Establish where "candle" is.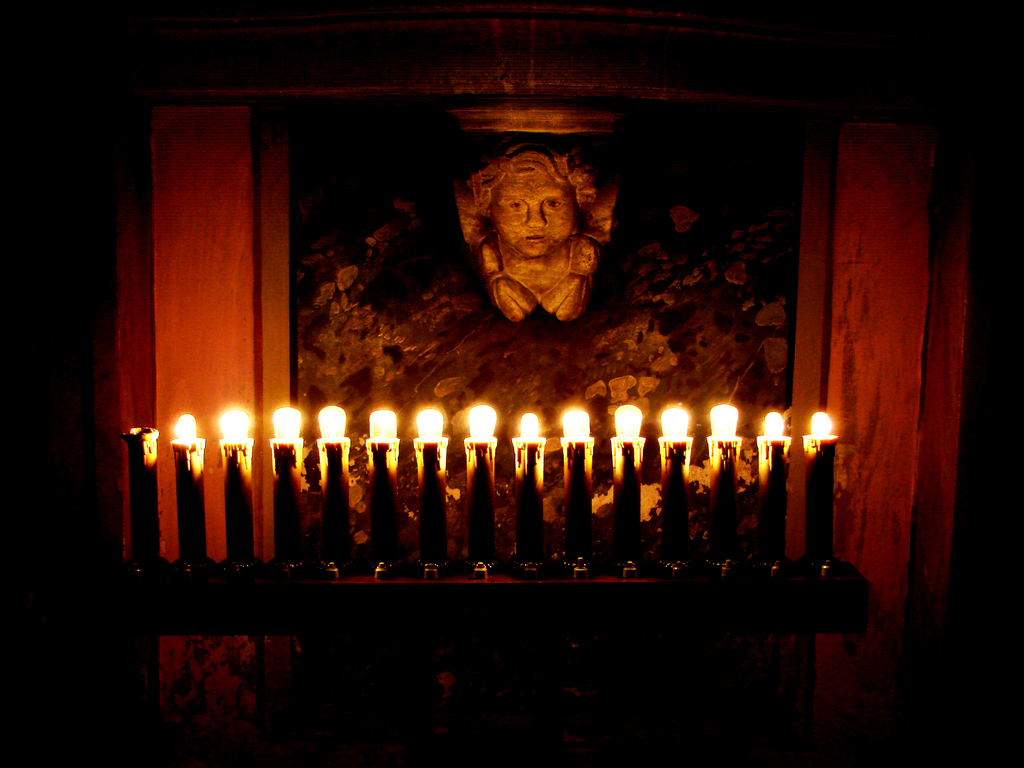
Established at <region>756, 406, 790, 557</region>.
